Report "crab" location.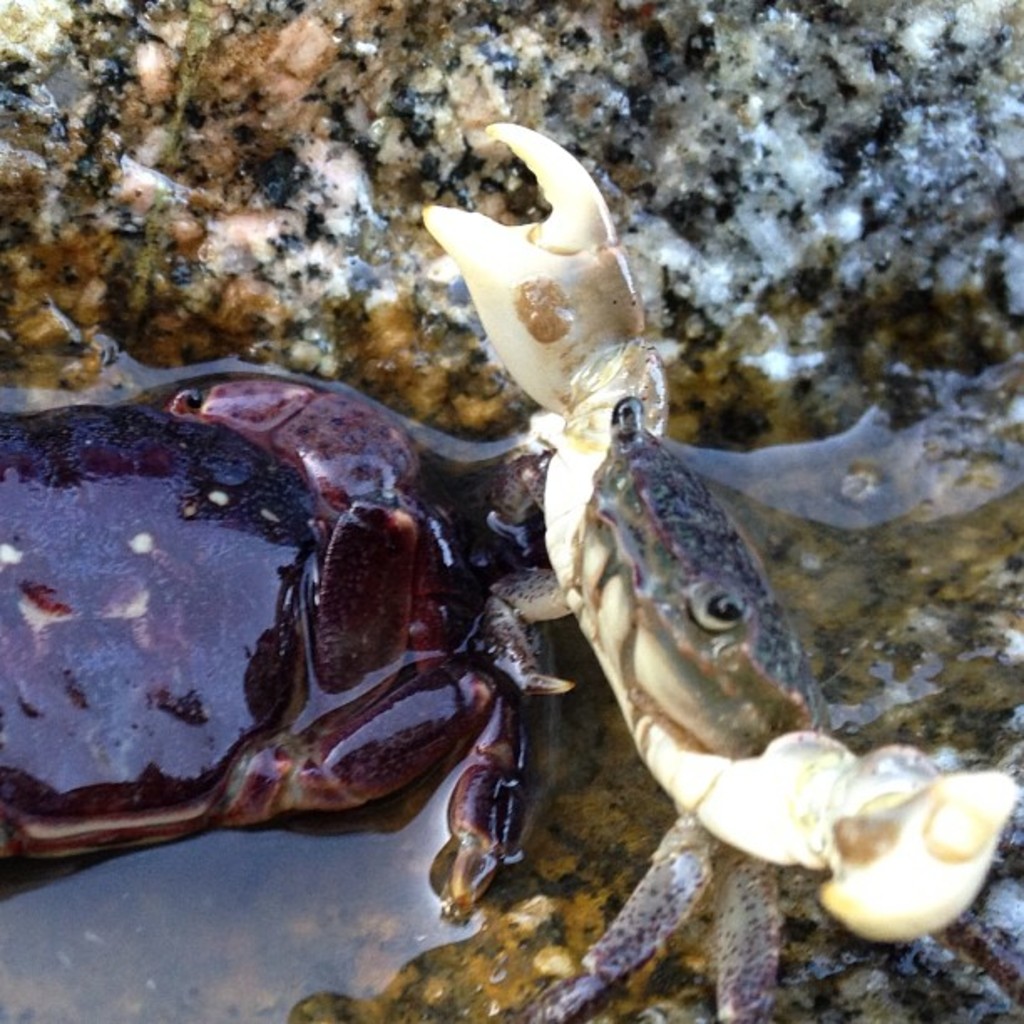
Report: x1=417, y1=119, x2=1022, y2=1022.
